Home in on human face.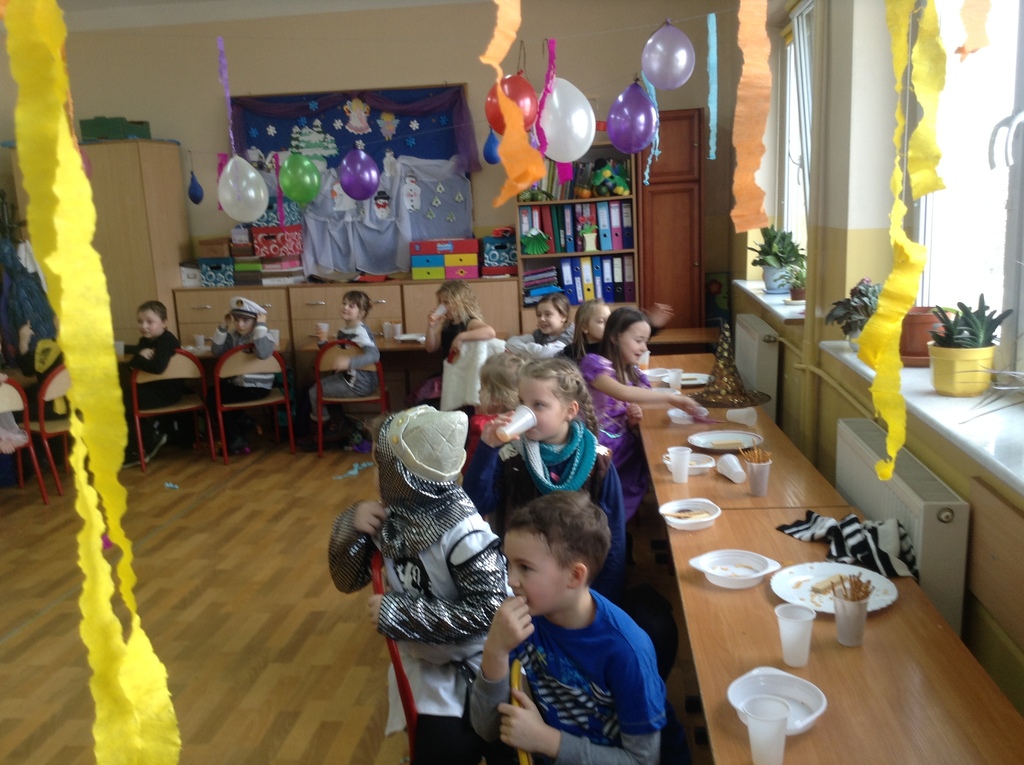
Homed in at crop(440, 293, 453, 319).
